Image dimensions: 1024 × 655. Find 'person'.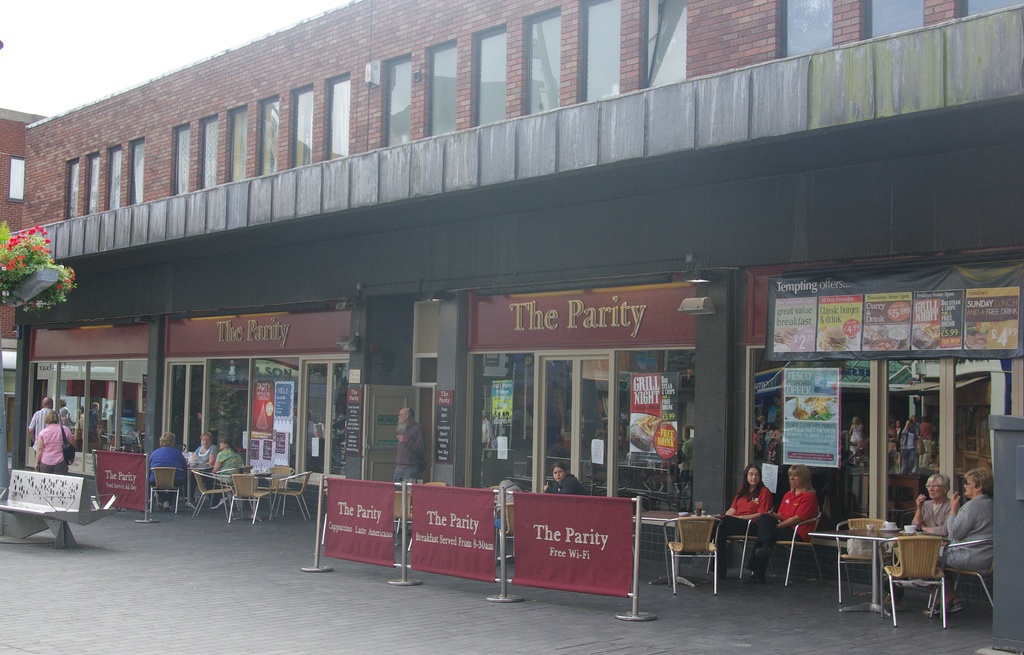
locate(543, 459, 590, 495).
